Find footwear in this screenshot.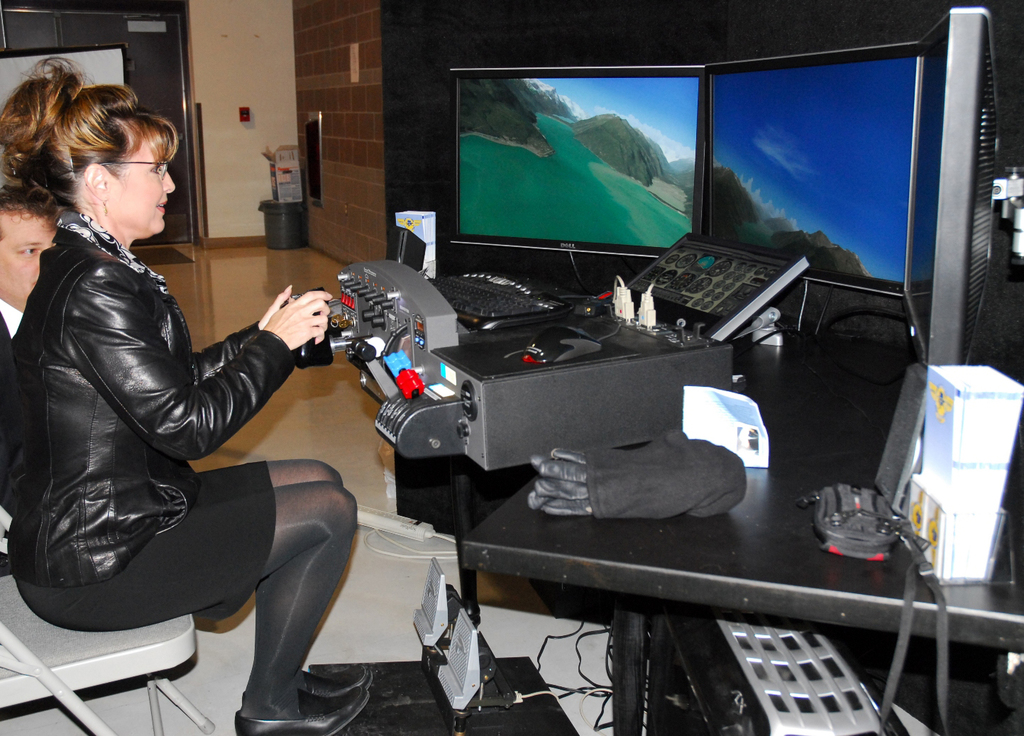
The bounding box for footwear is <bbox>297, 668, 373, 696</bbox>.
